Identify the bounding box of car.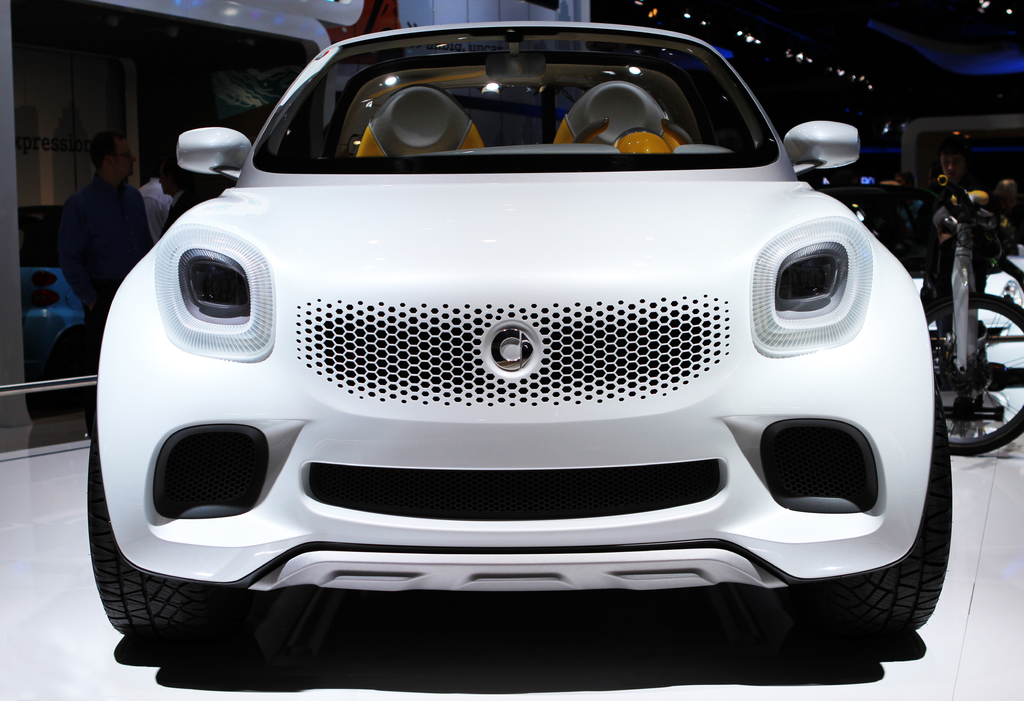
[left=20, top=208, right=85, bottom=415].
